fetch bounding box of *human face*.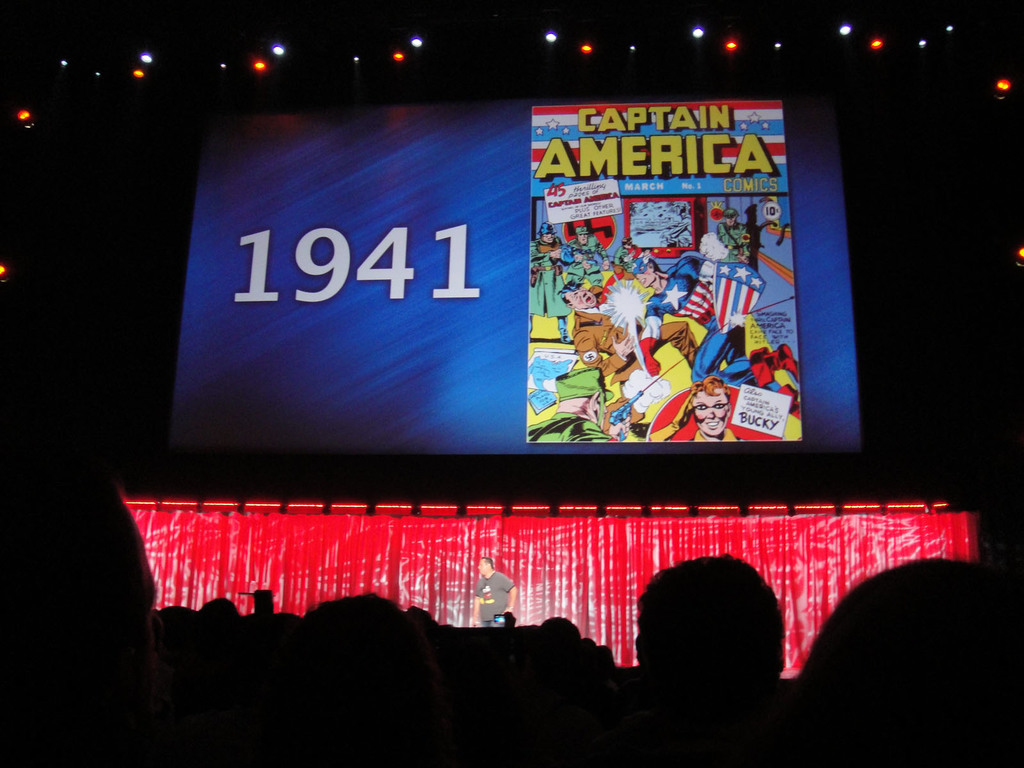
Bbox: (left=725, top=218, right=737, bottom=225).
